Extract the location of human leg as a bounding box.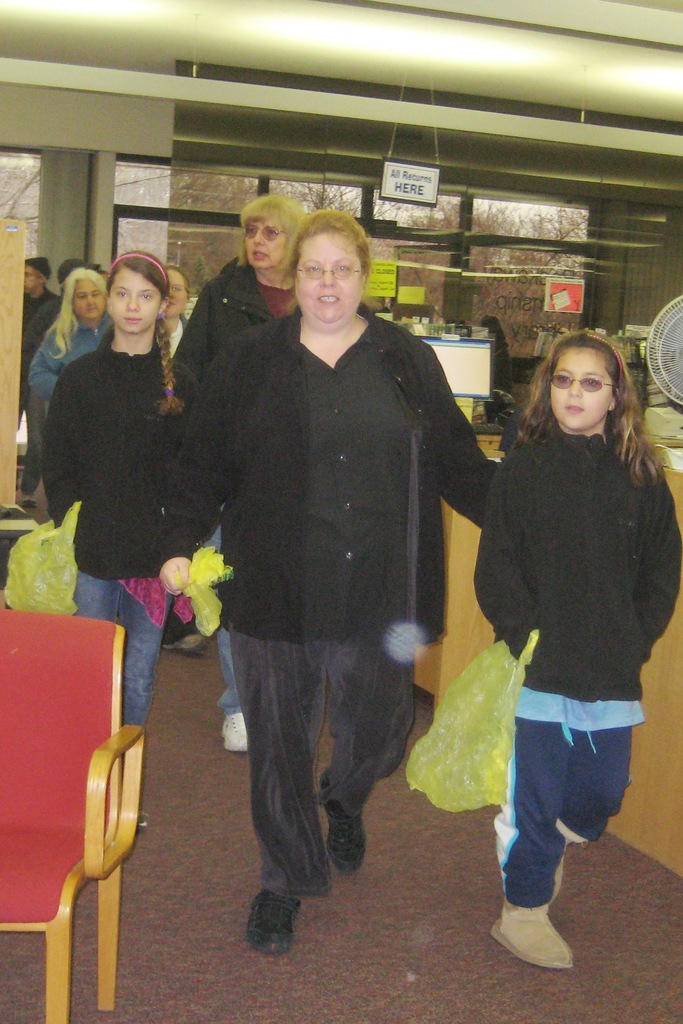
BBox(573, 692, 635, 851).
